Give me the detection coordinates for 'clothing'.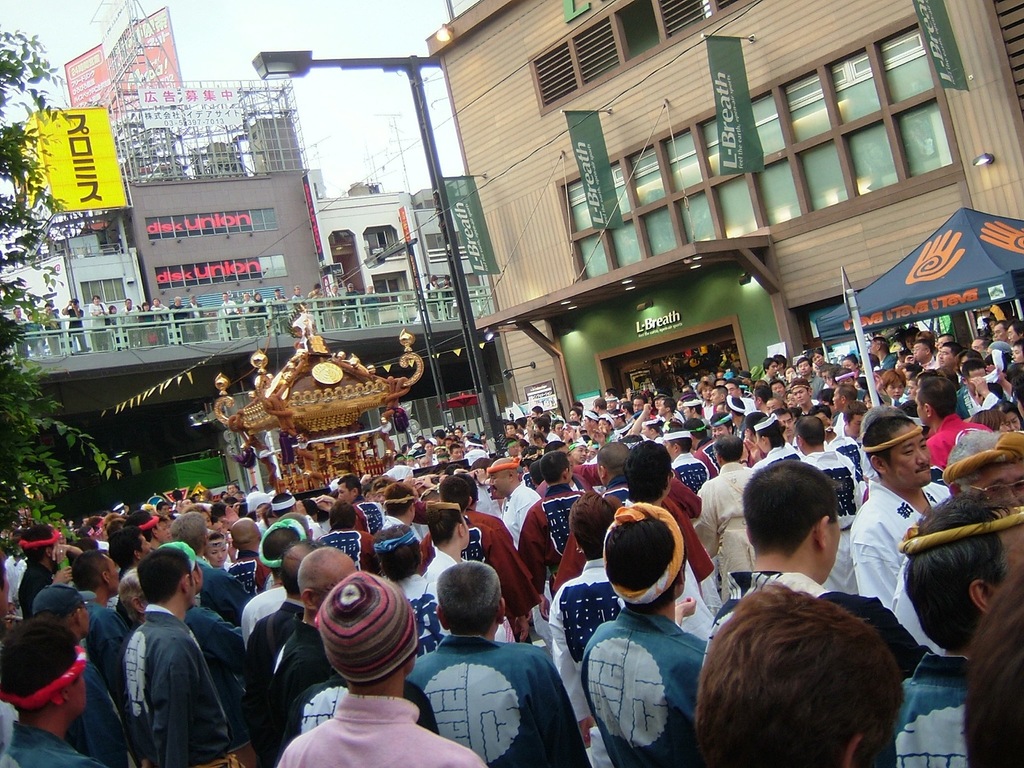
select_region(893, 564, 947, 655).
